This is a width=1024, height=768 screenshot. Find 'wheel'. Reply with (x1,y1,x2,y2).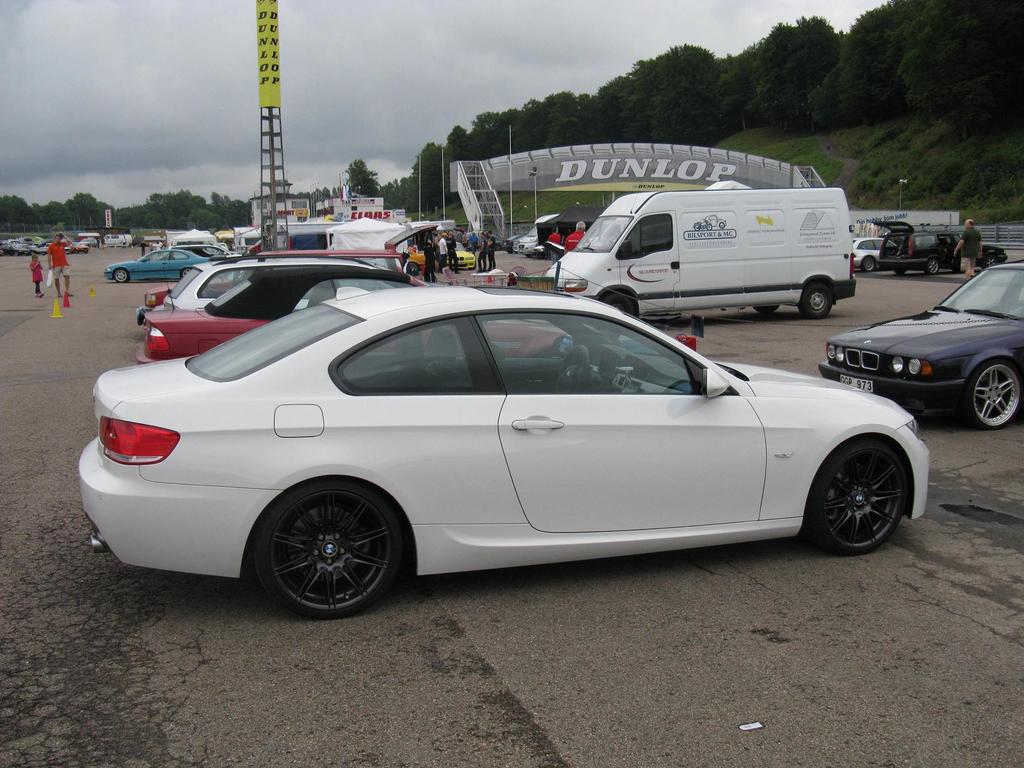
(117,267,128,283).
